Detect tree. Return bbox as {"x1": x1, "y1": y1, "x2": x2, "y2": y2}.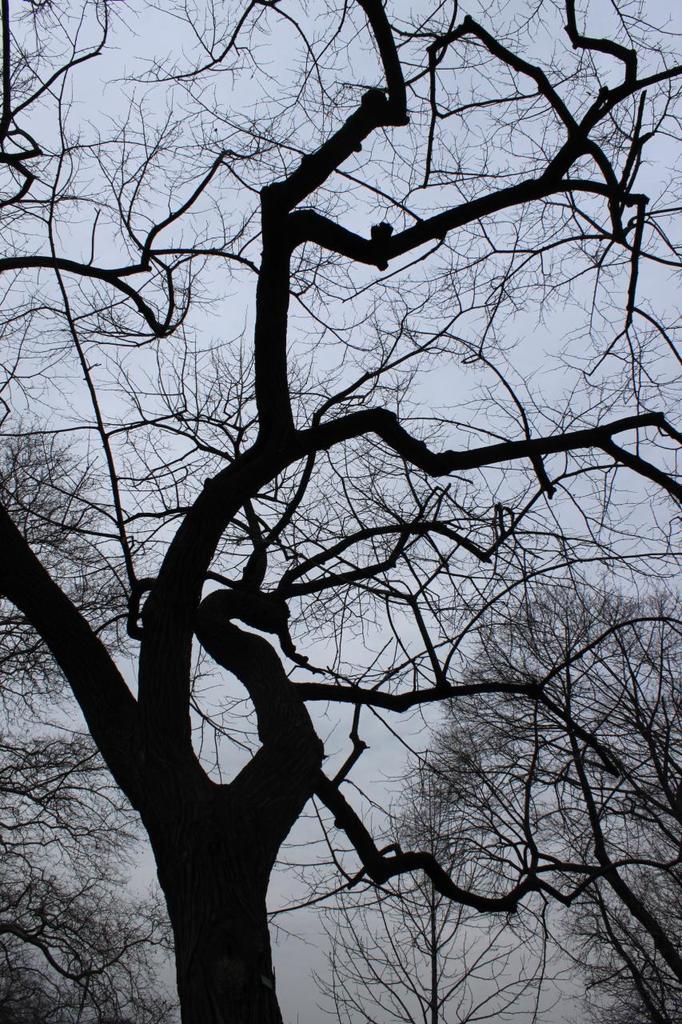
{"x1": 0, "y1": 0, "x2": 681, "y2": 1023}.
